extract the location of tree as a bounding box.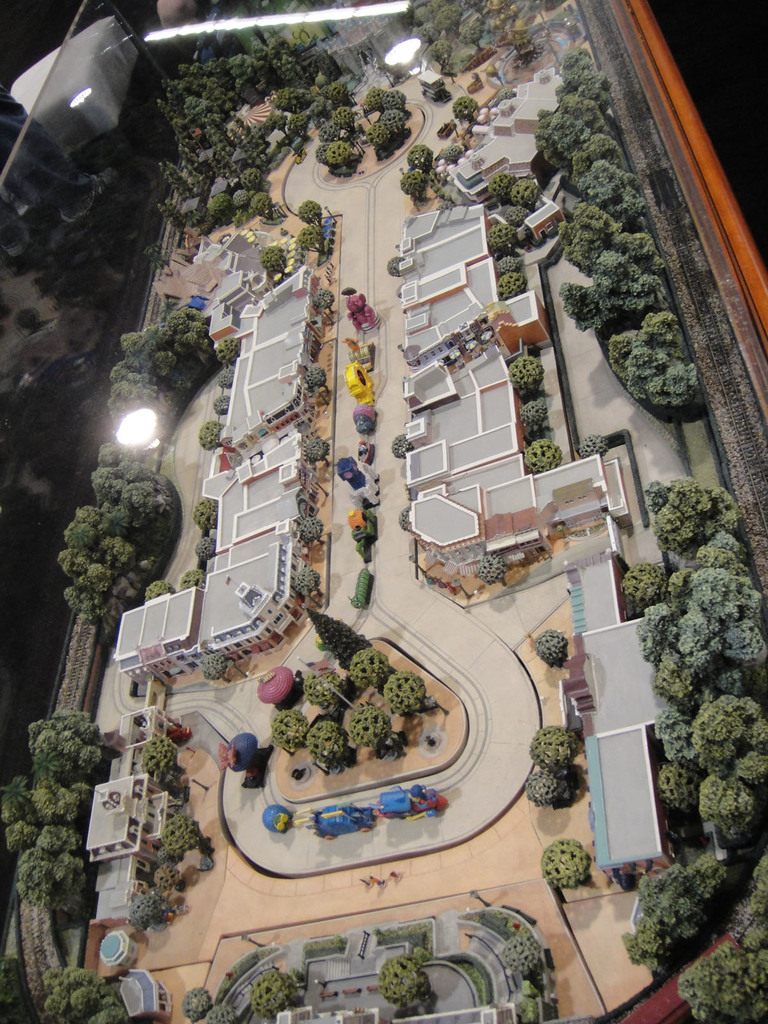
x1=217, y1=370, x2=236, y2=389.
